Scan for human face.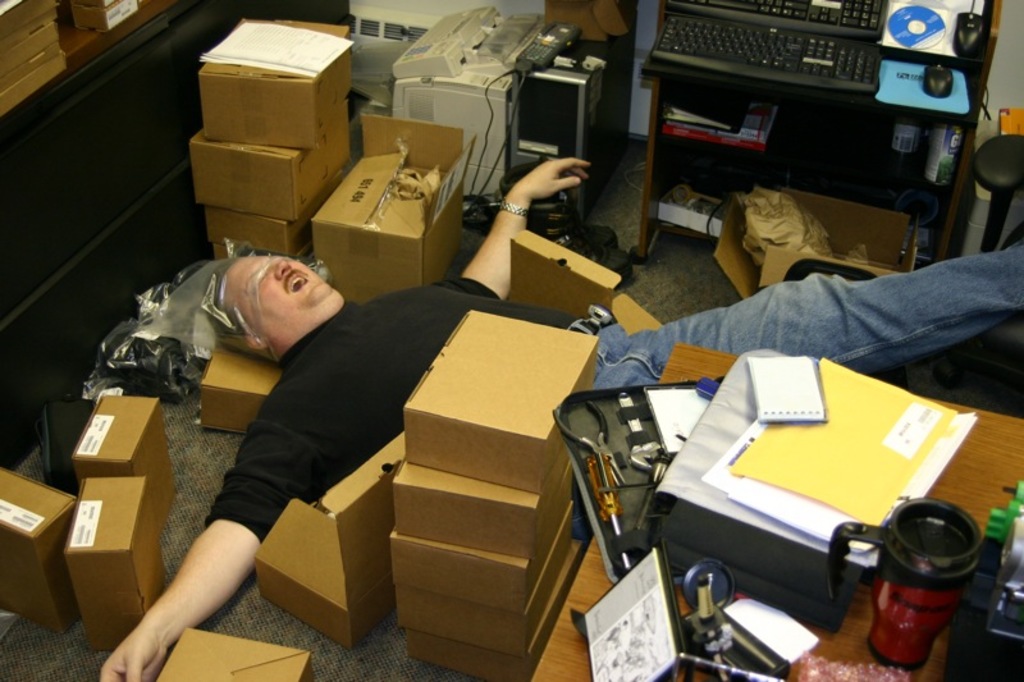
Scan result: region(198, 241, 338, 351).
